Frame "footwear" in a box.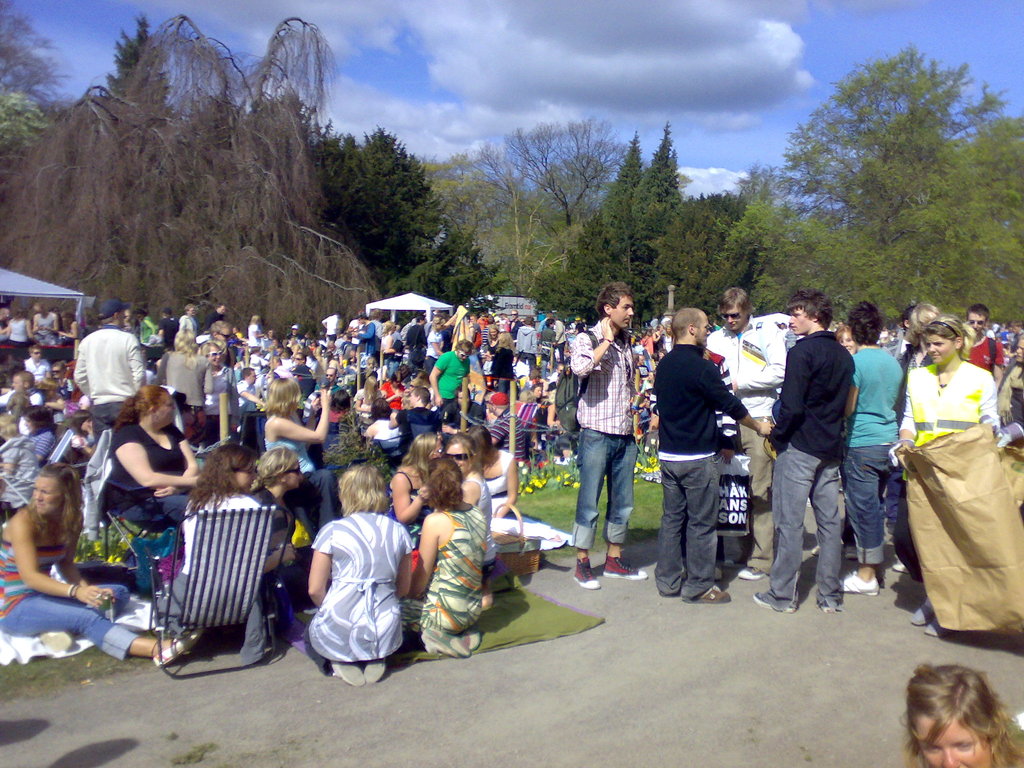
left=332, top=660, right=367, bottom=688.
